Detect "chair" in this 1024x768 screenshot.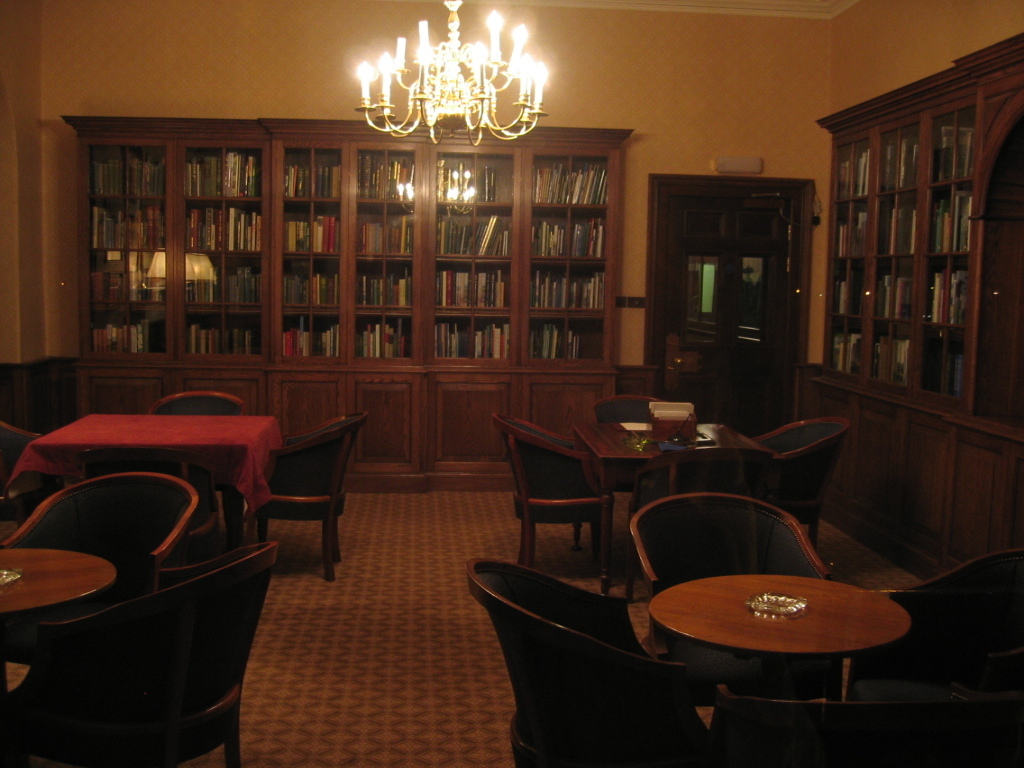
Detection: left=595, top=396, right=665, bottom=510.
